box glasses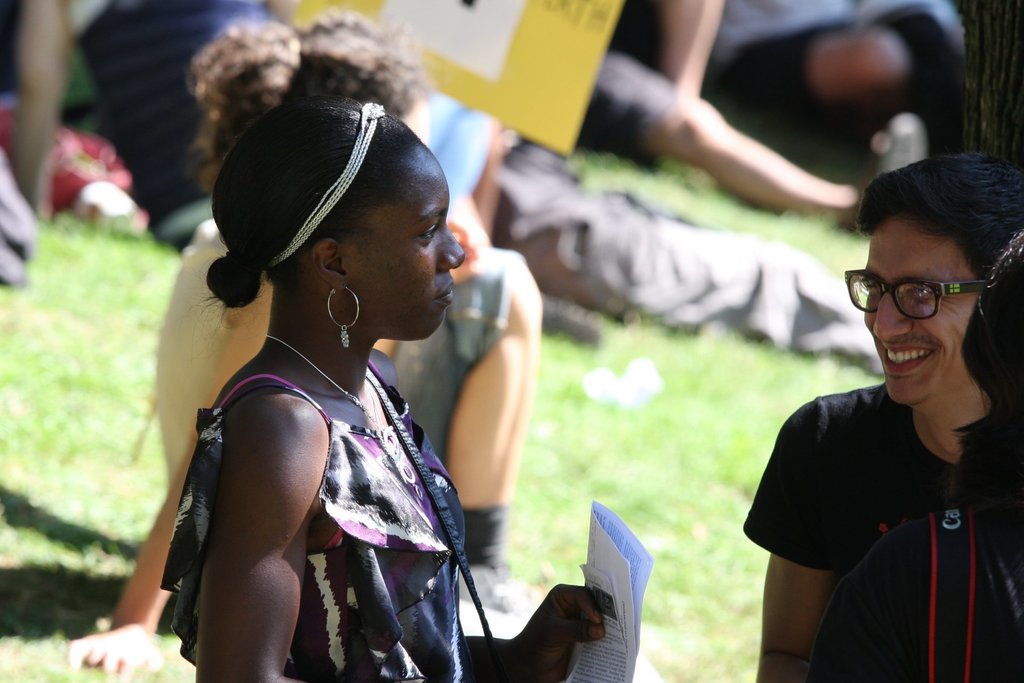
[left=865, top=267, right=1000, bottom=323]
